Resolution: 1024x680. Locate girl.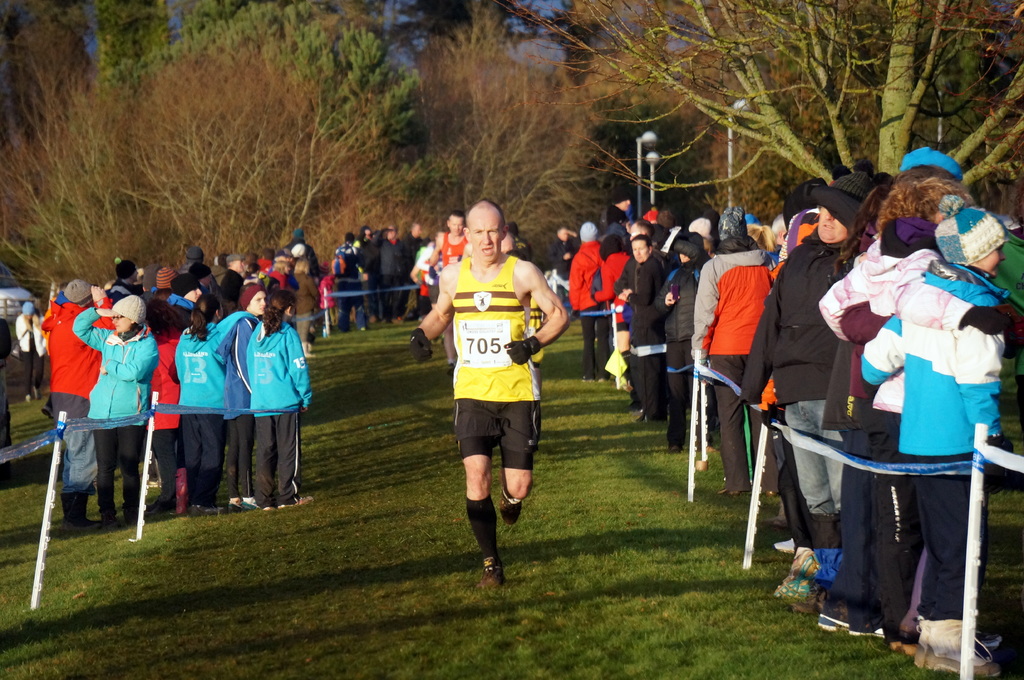
x1=76, y1=297, x2=155, y2=542.
